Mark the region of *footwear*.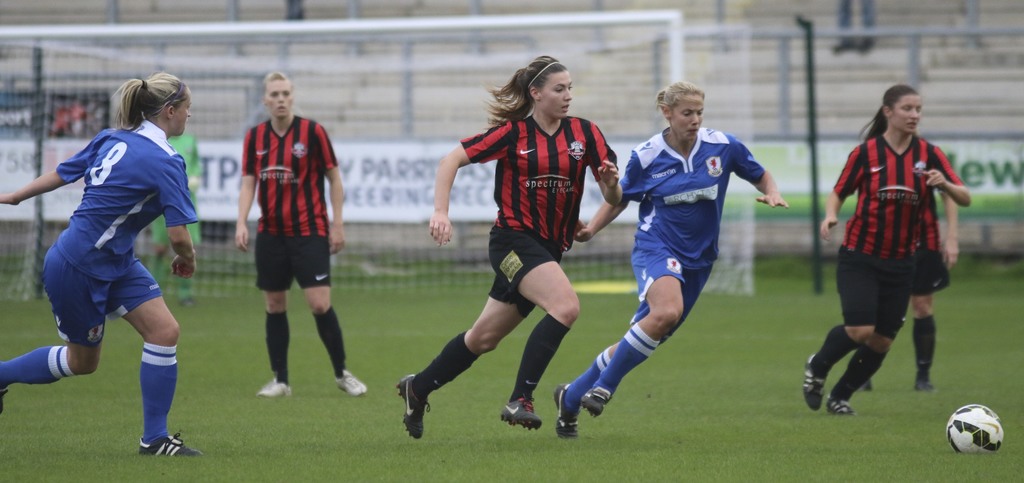
Region: bbox(581, 384, 614, 417).
